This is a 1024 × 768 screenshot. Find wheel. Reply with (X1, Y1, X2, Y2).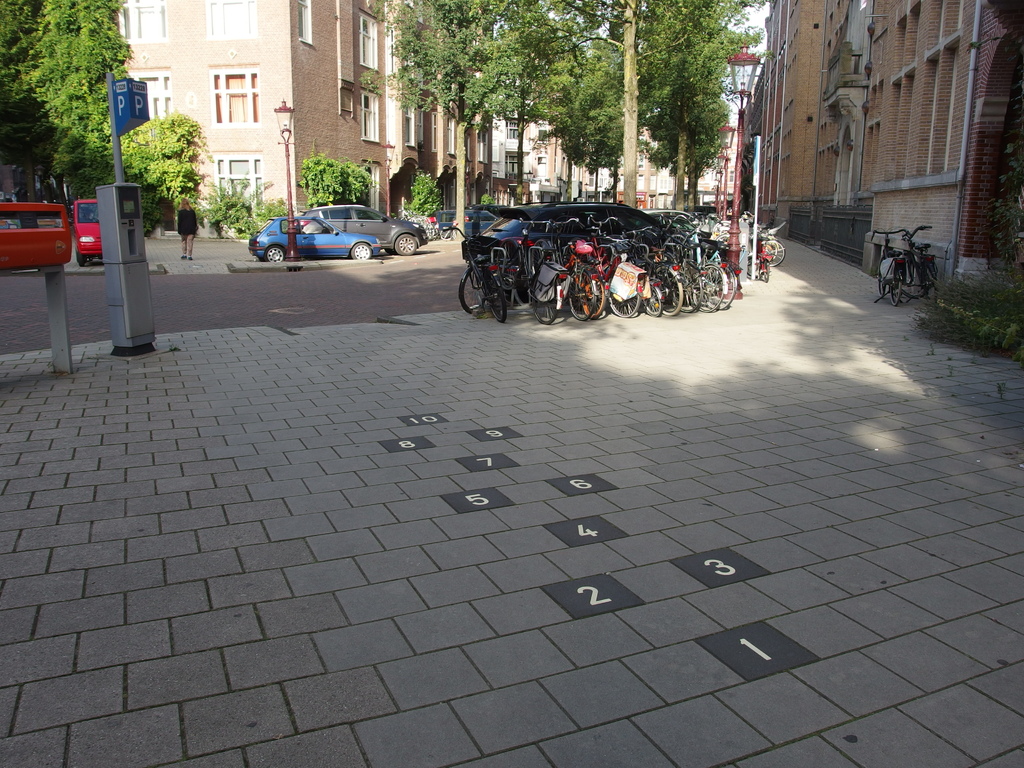
(878, 258, 885, 298).
